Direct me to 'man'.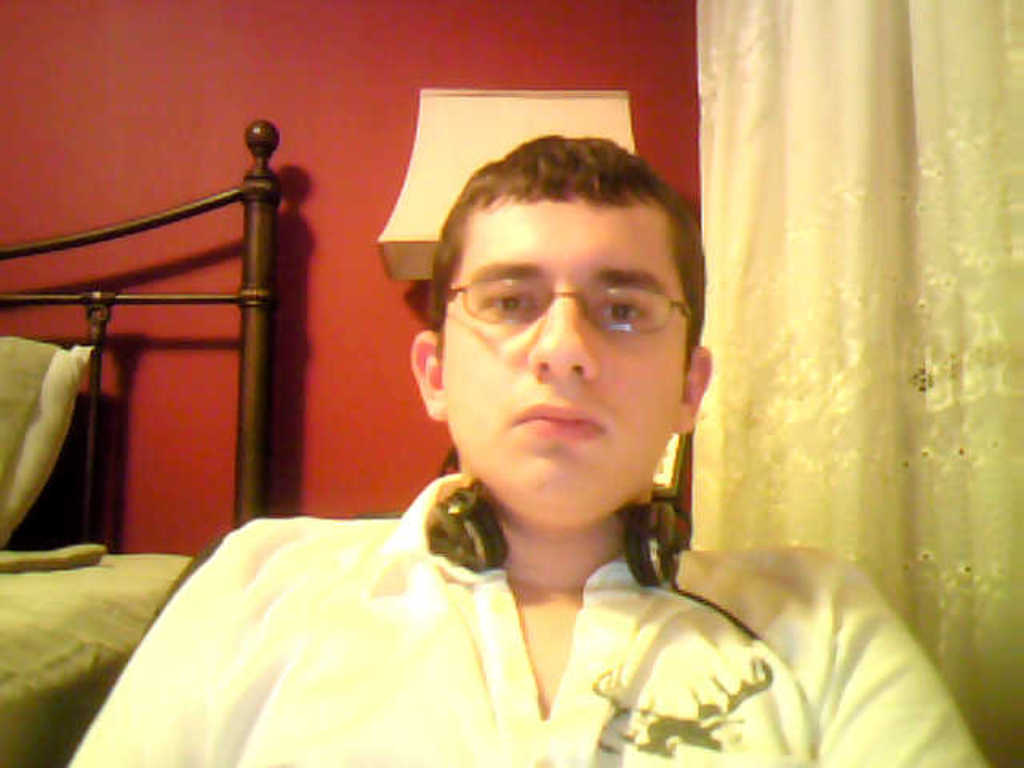
Direction: bbox=[99, 130, 902, 736].
